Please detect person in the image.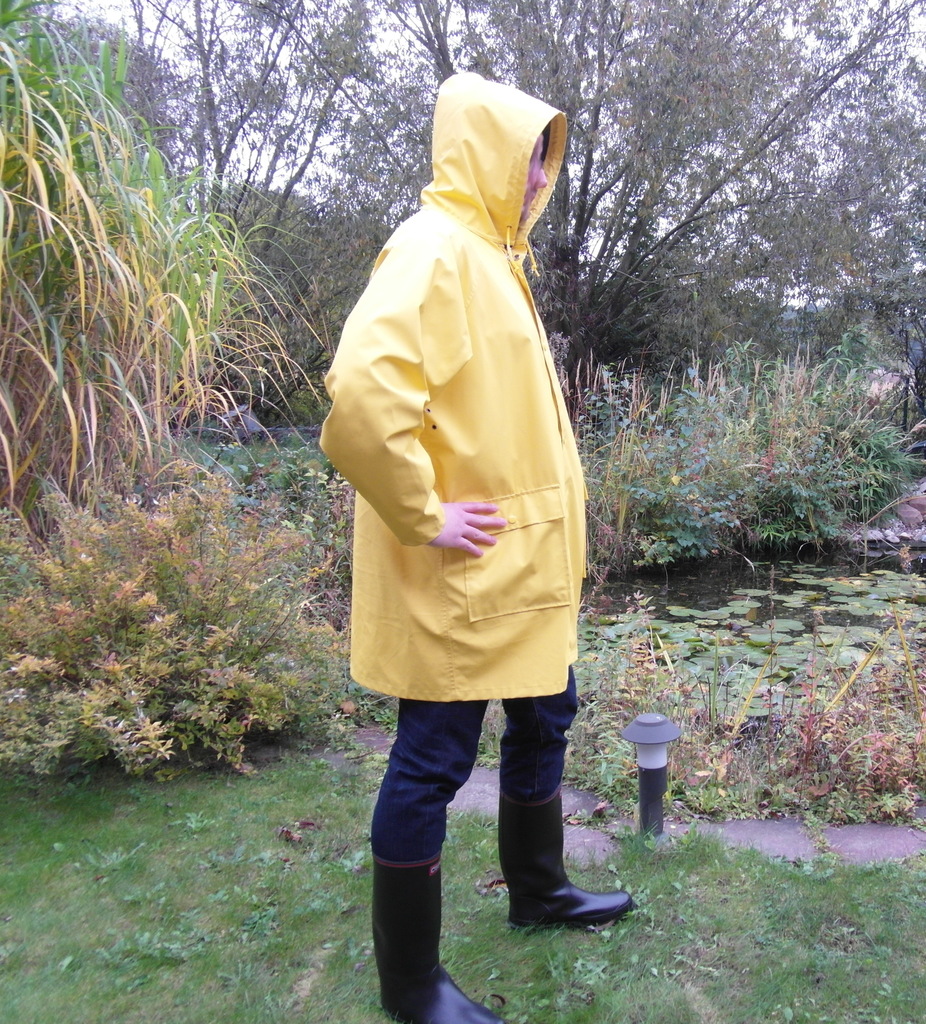
(x1=318, y1=71, x2=633, y2=1023).
